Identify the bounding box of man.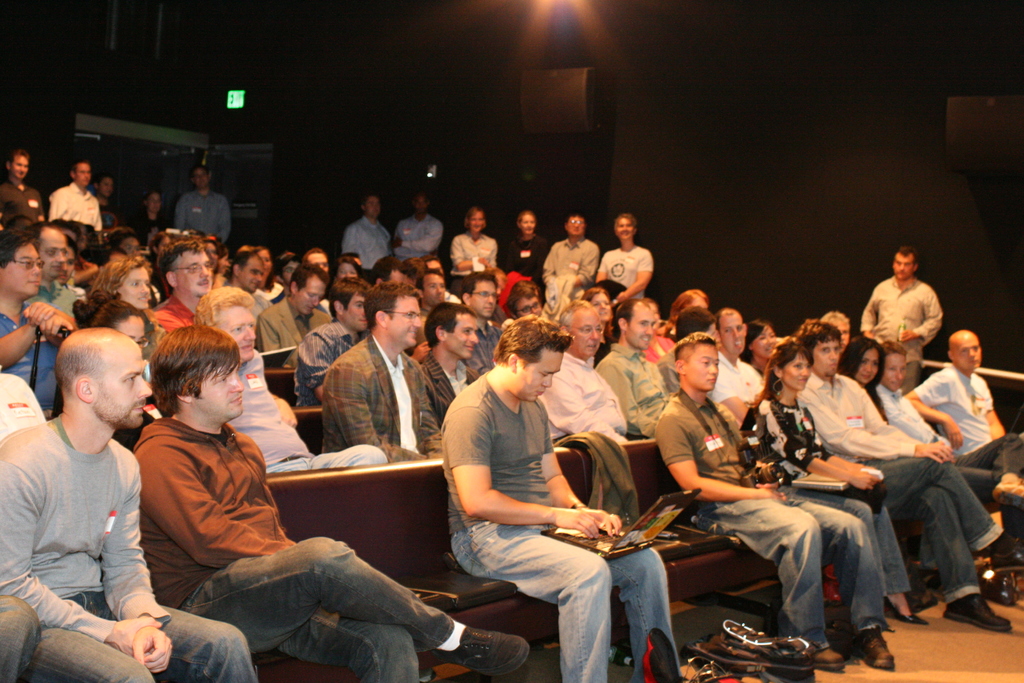
bbox(413, 263, 444, 314).
